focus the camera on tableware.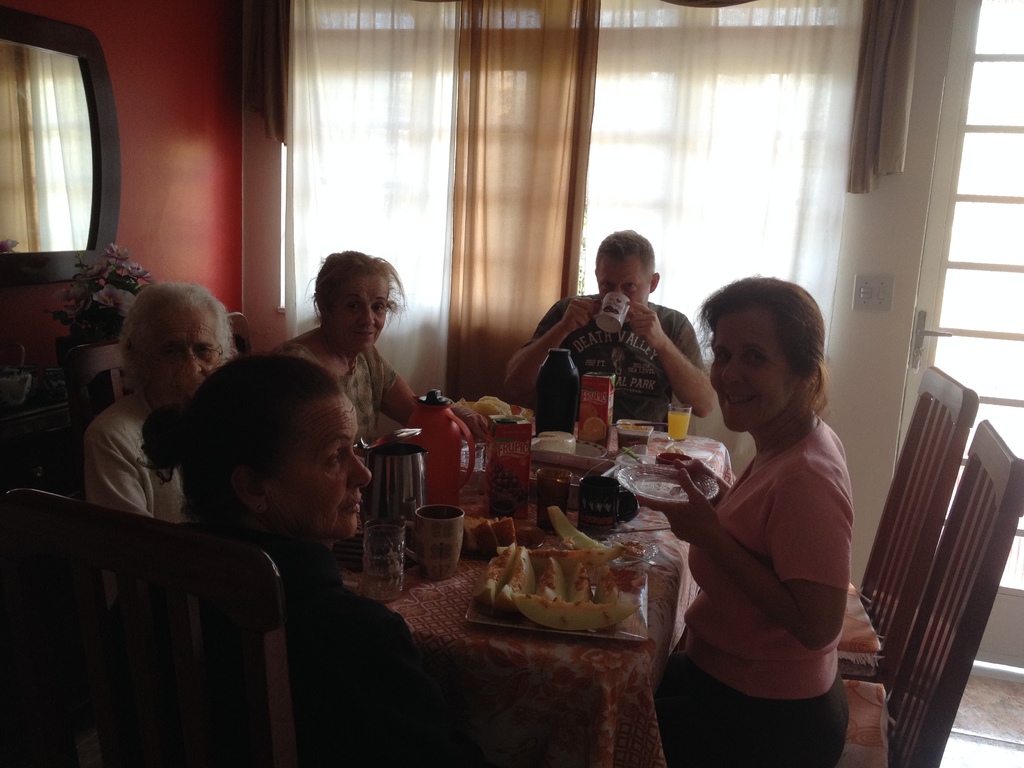
Focus region: 399/502/464/580.
